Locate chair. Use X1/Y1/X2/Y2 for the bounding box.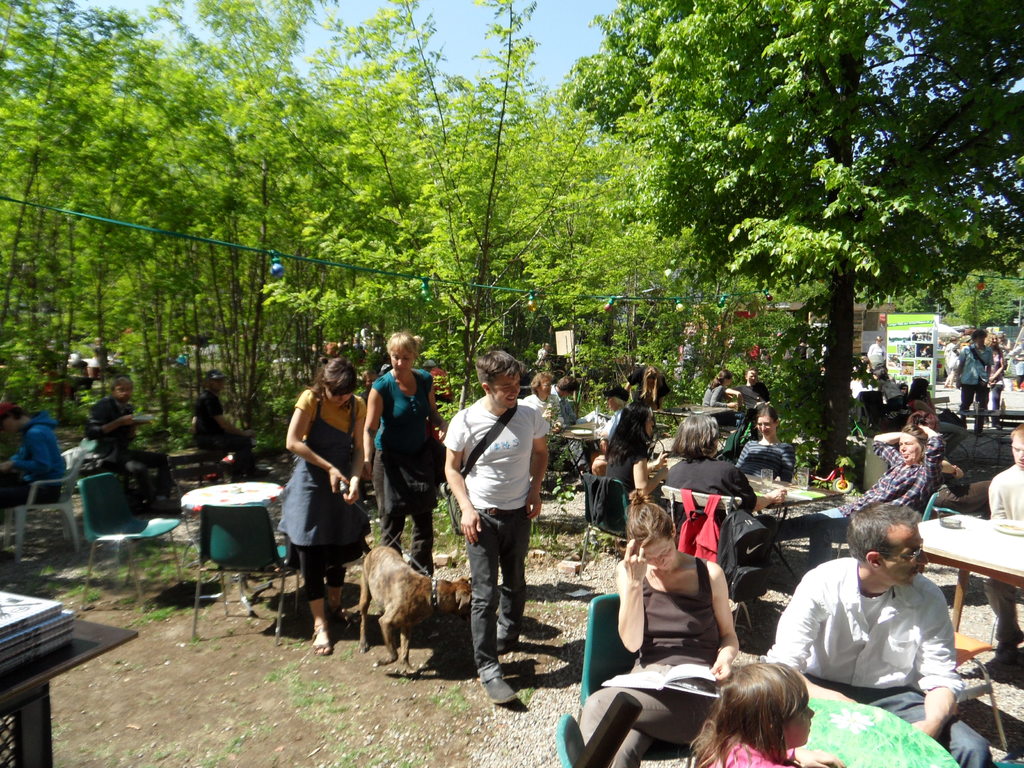
950/625/1014/749.
